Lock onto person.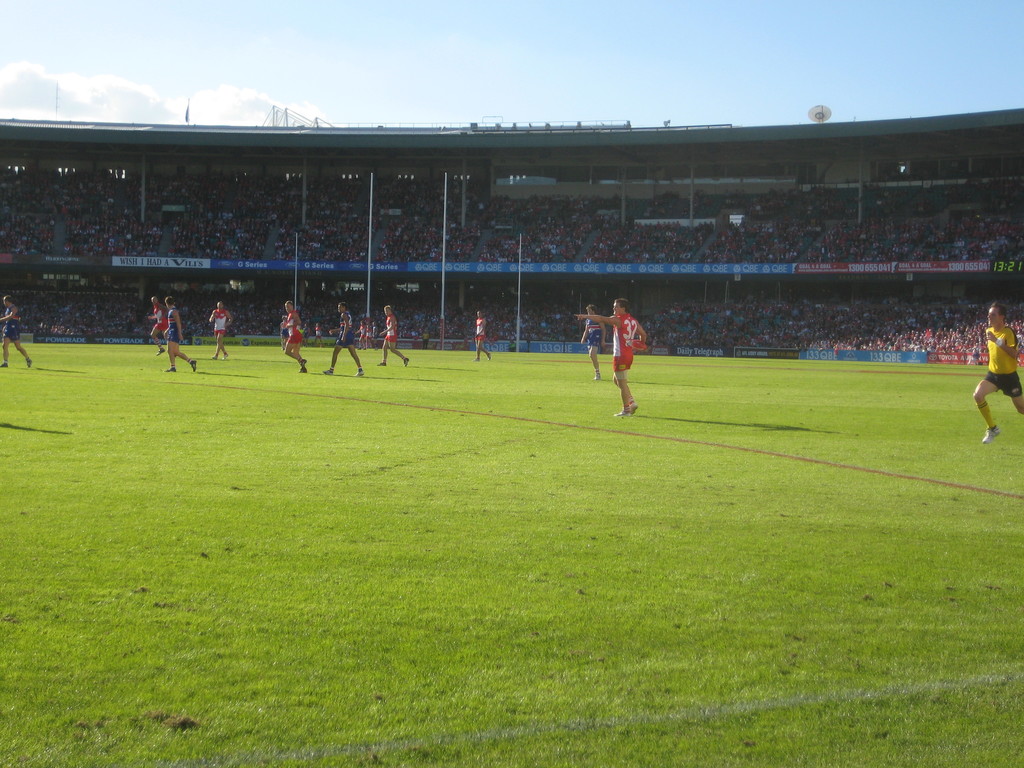
Locked: {"x1": 163, "y1": 300, "x2": 196, "y2": 373}.
